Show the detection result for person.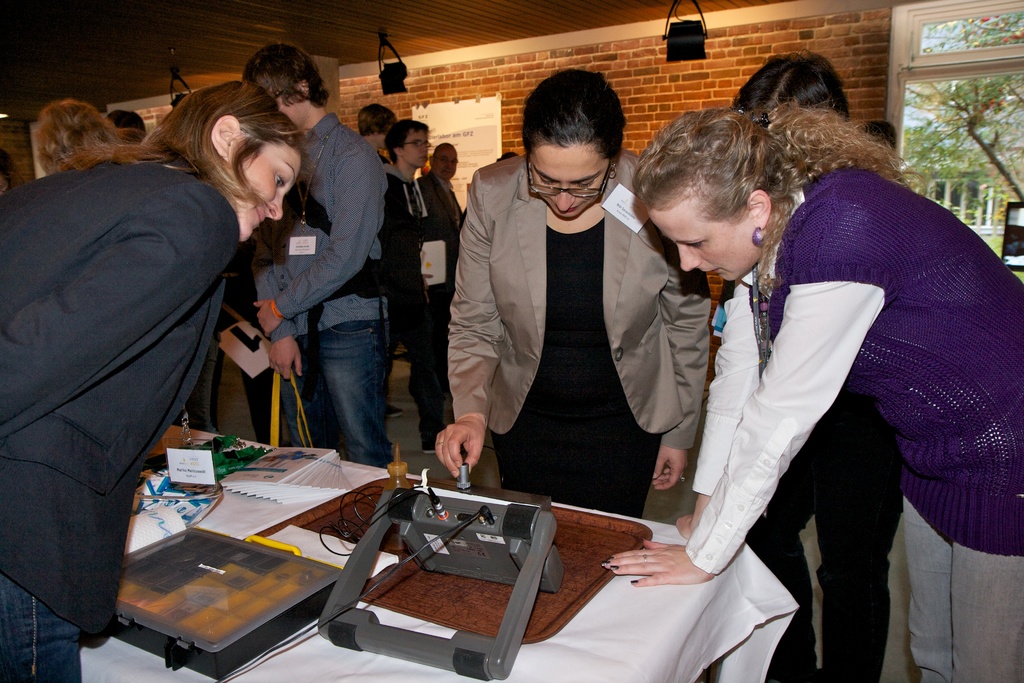
pyautogui.locateOnScreen(0, 78, 305, 682).
